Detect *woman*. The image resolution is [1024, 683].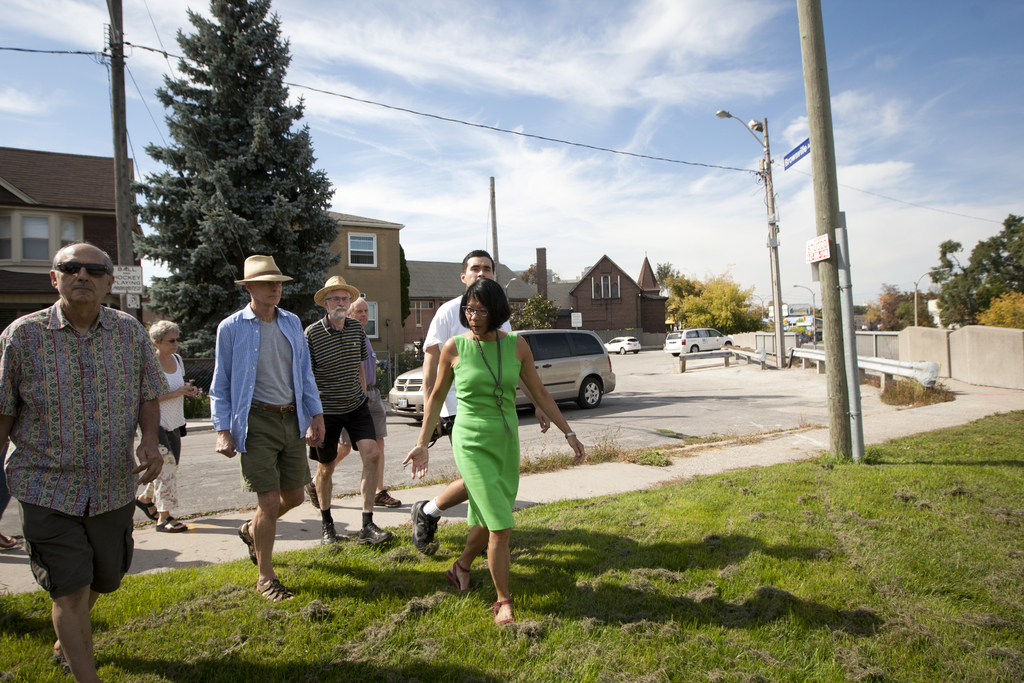
414,279,560,613.
